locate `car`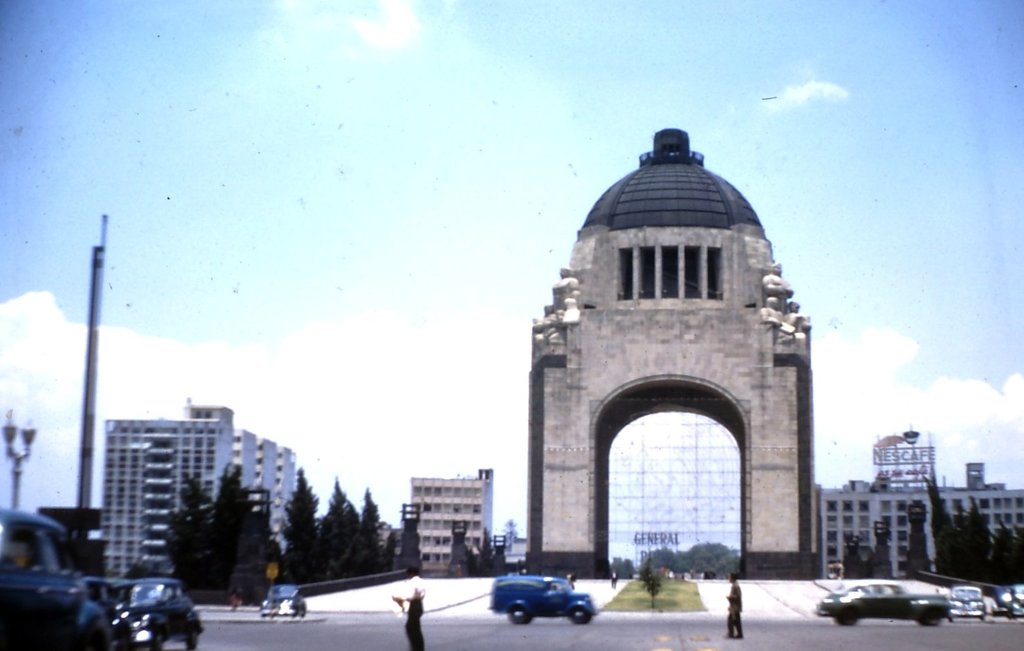
<bbox>1003, 582, 1023, 618</bbox>
